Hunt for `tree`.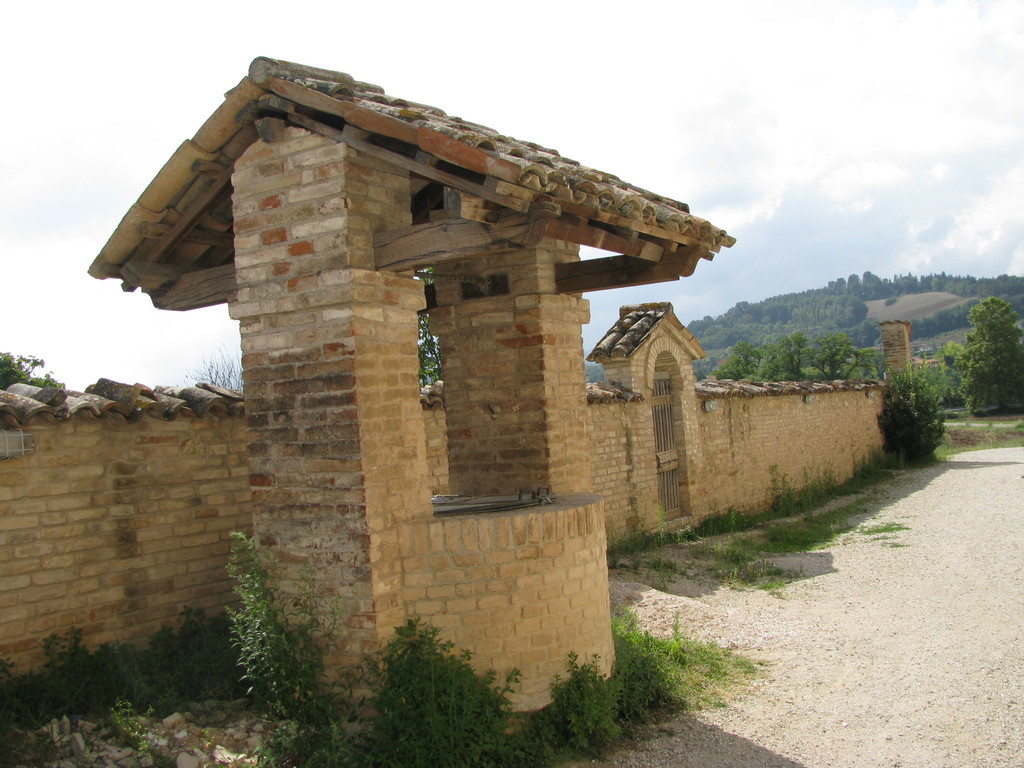
Hunted down at x1=0, y1=347, x2=67, y2=388.
